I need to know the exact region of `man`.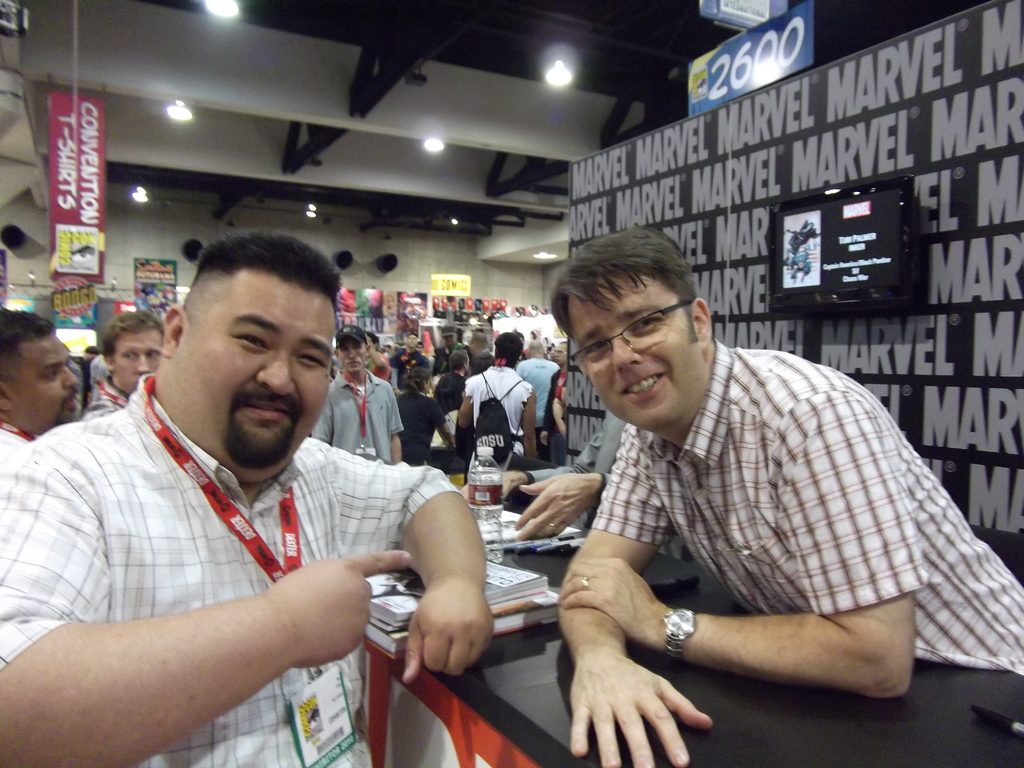
Region: rect(555, 225, 1023, 767).
